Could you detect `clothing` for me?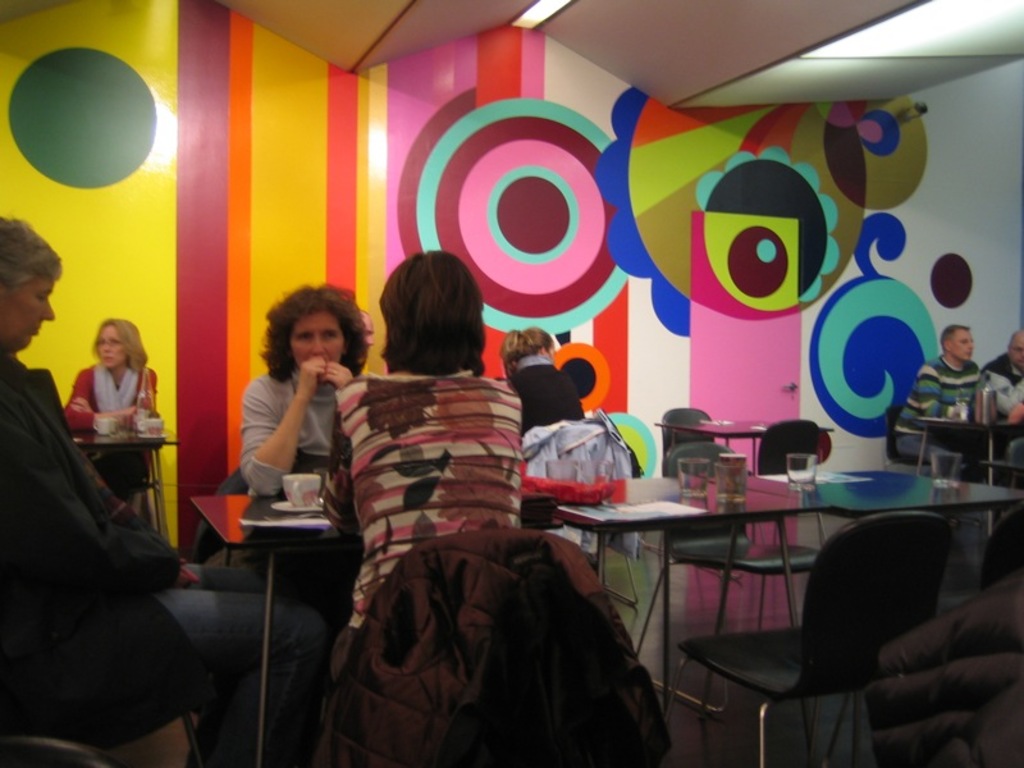
Detection result: 232:348:346:541.
